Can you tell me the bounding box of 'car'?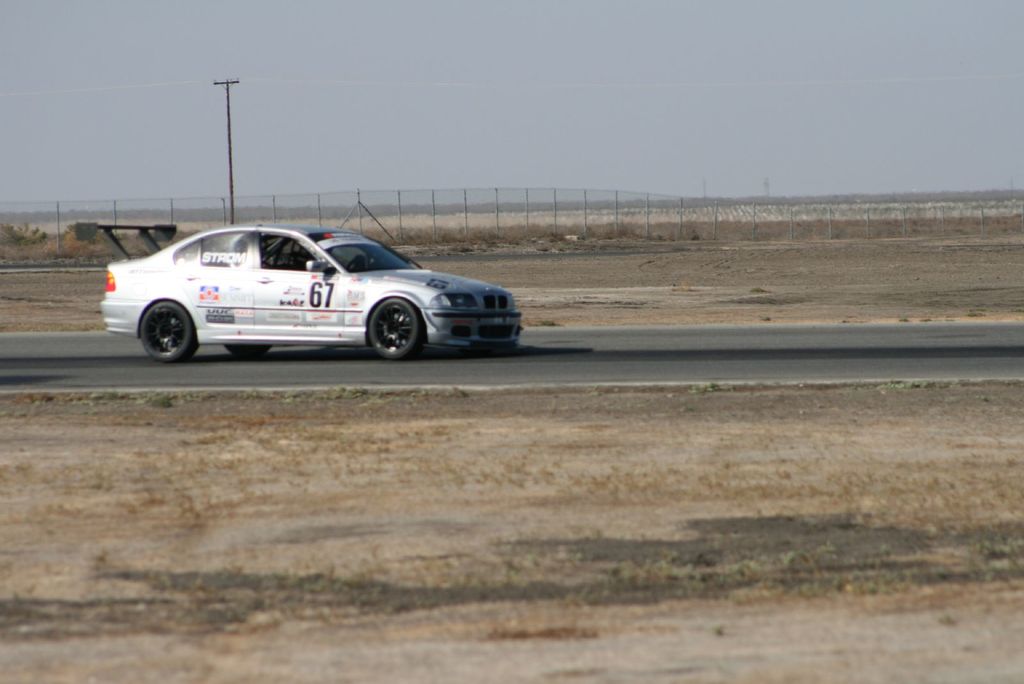
left=66, top=221, right=522, bottom=360.
